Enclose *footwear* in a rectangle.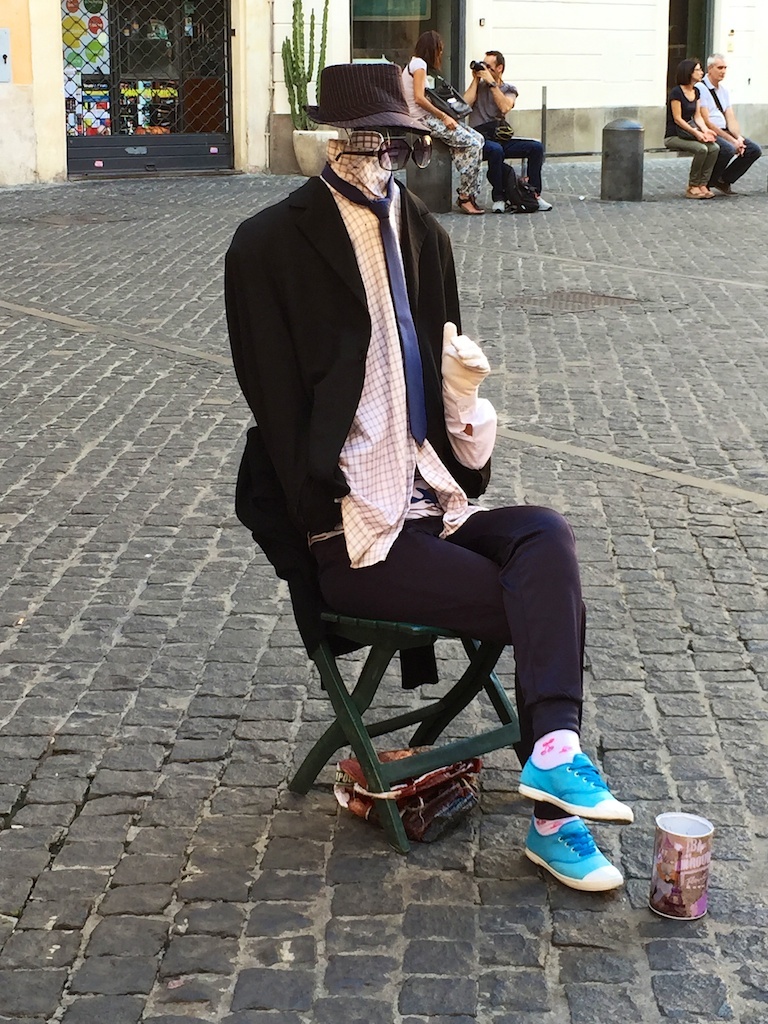
494, 201, 506, 211.
